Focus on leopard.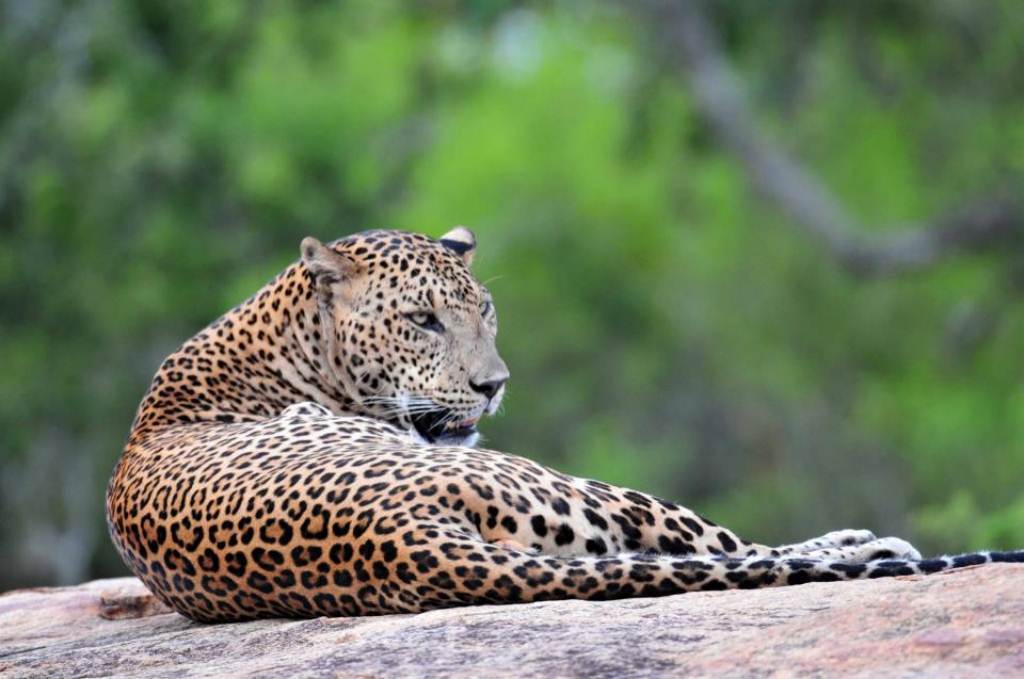
Focused at (left=106, top=225, right=1023, bottom=628).
